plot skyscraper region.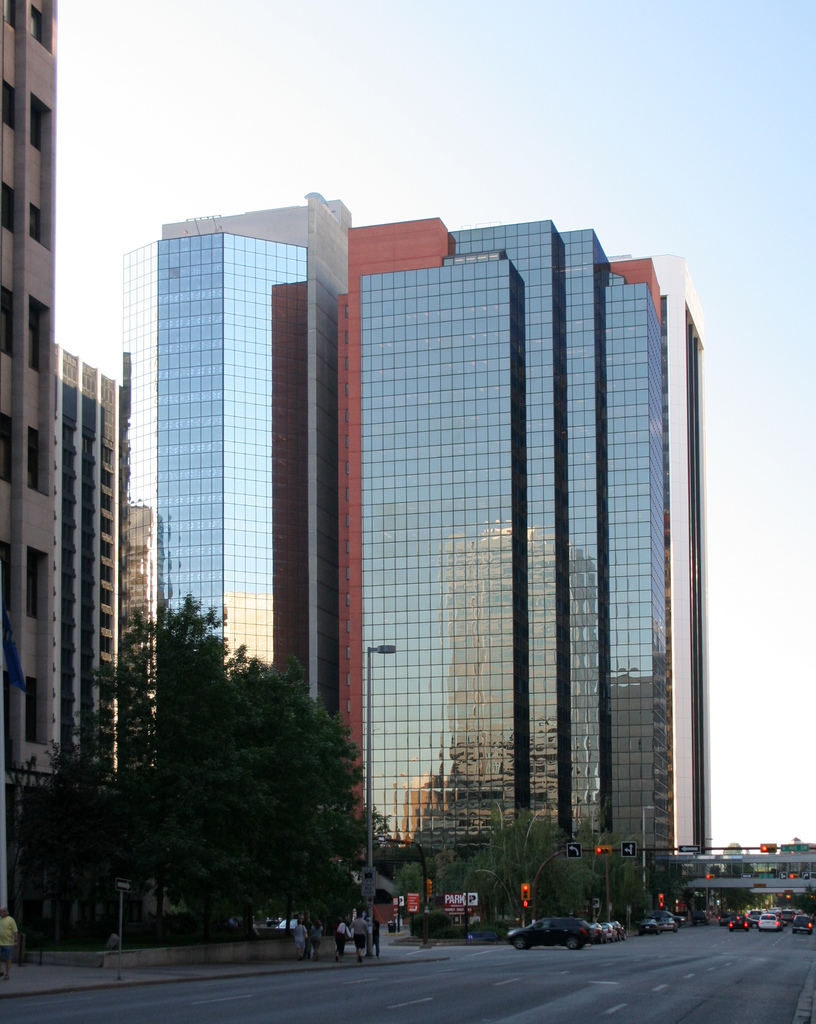
Plotted at x1=65 y1=328 x2=150 y2=762.
